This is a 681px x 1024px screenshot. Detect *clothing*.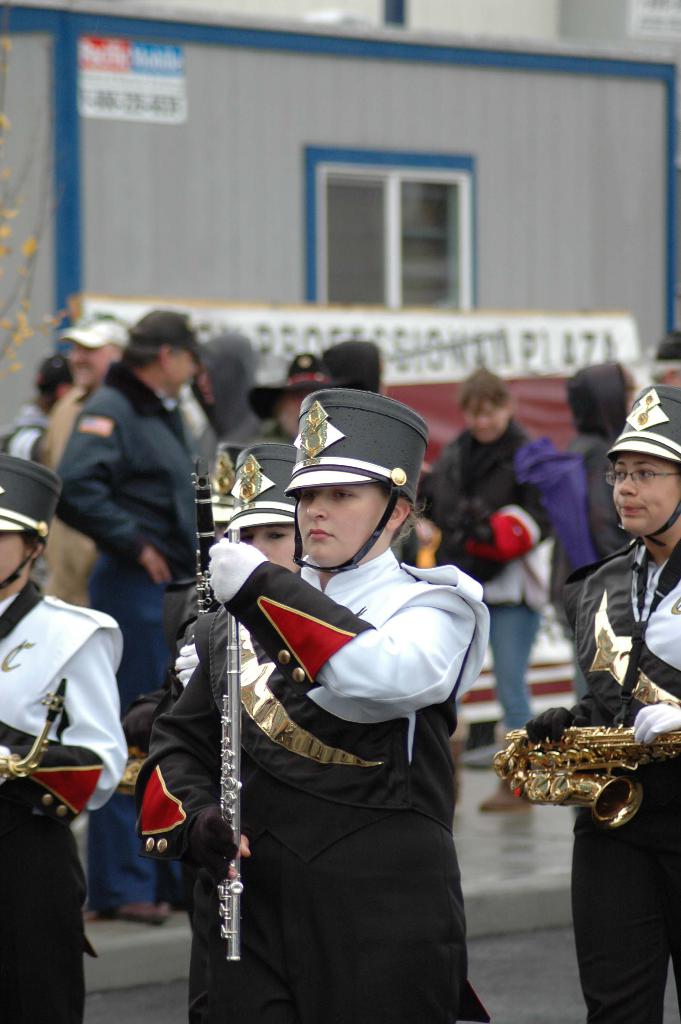
(left=45, top=371, right=208, bottom=915).
